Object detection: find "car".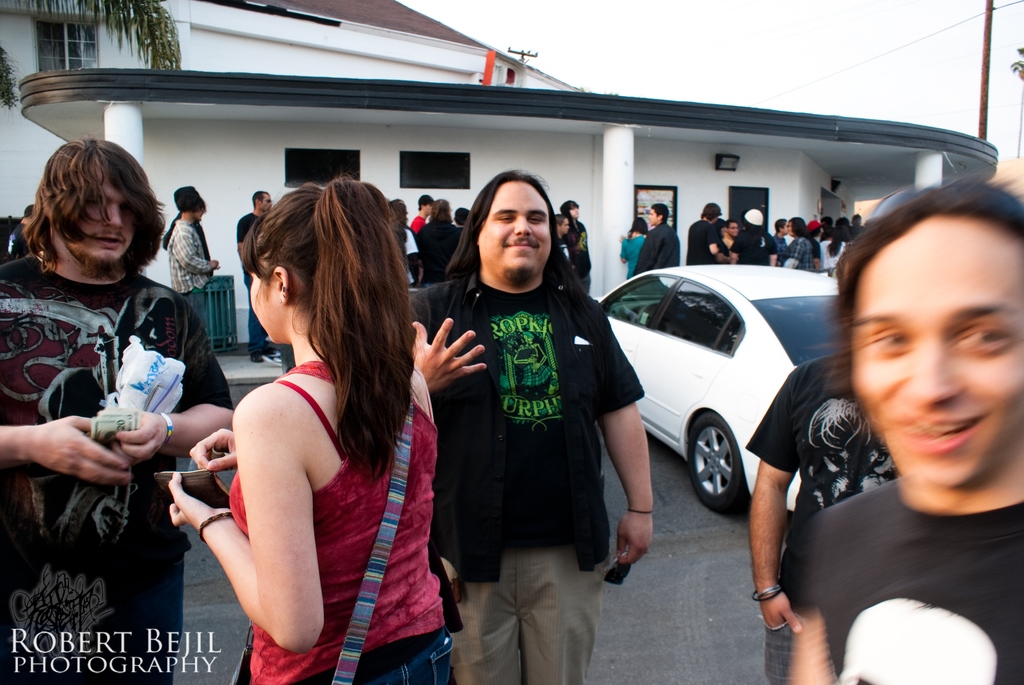
{"left": 593, "top": 266, "right": 849, "bottom": 517}.
